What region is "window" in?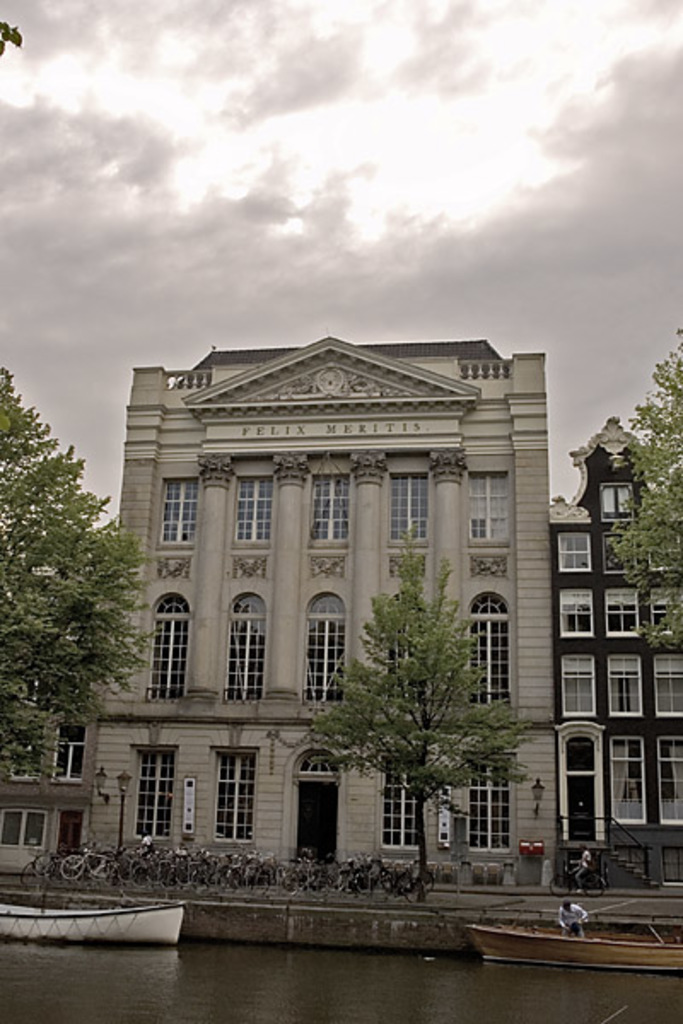
detection(138, 746, 179, 821).
